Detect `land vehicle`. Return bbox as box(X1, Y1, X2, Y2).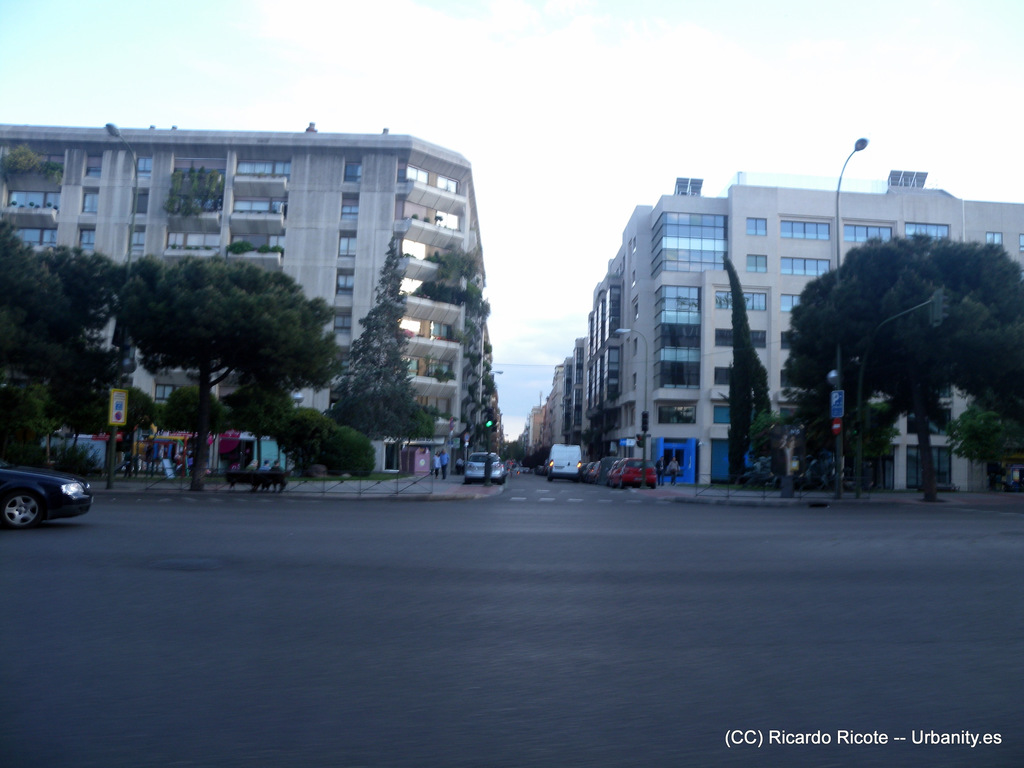
box(0, 458, 94, 523).
